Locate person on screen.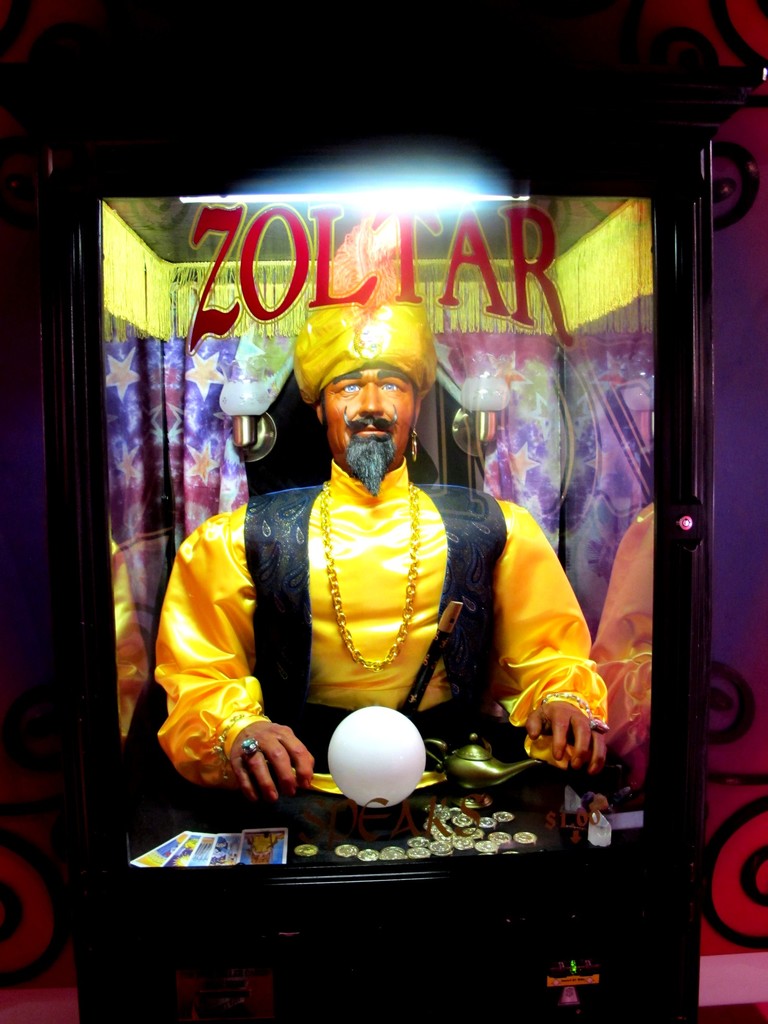
On screen at region(175, 287, 583, 811).
